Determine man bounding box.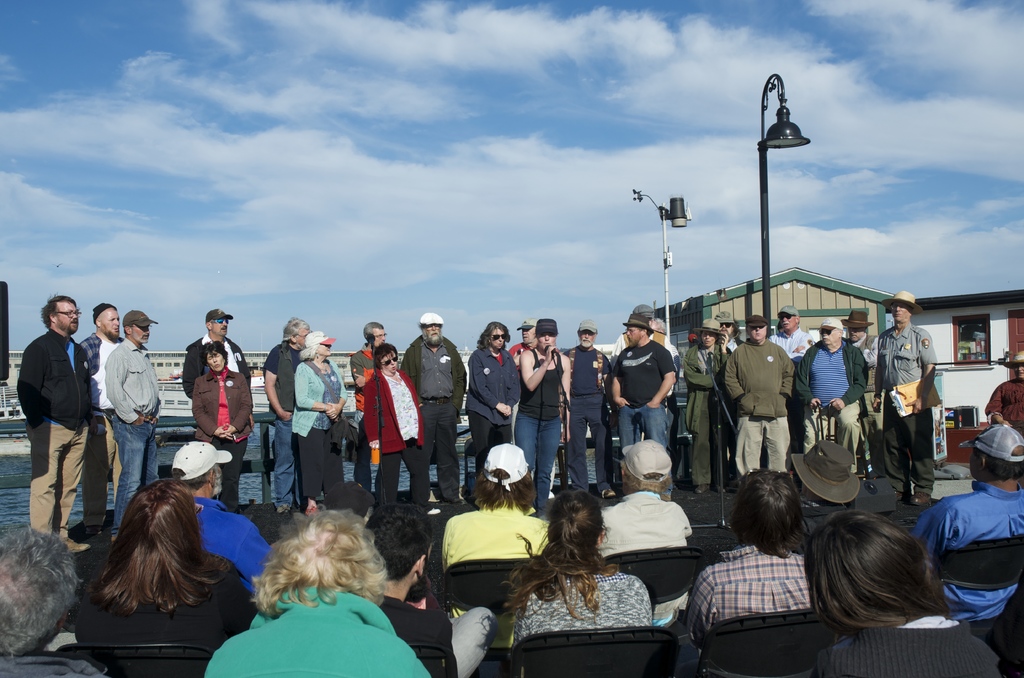
Determined: [182, 309, 250, 403].
